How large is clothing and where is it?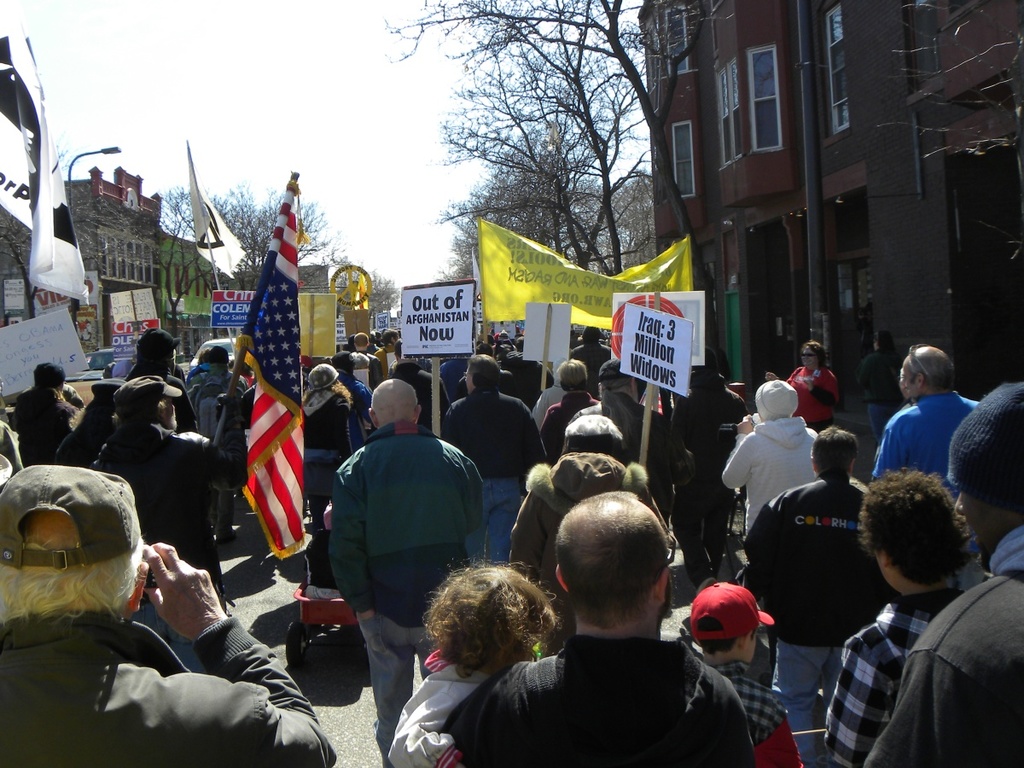
Bounding box: box=[8, 385, 91, 468].
